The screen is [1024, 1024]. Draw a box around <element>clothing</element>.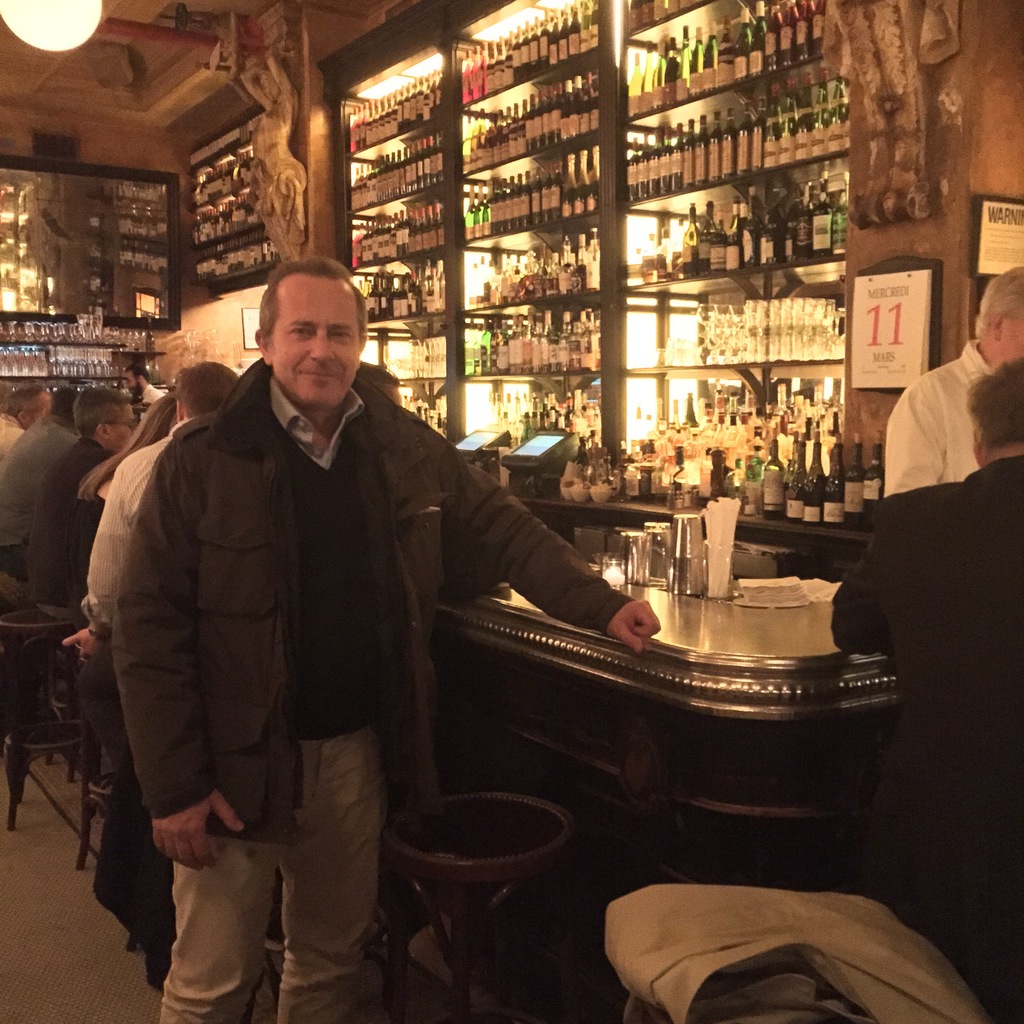
bbox=[80, 429, 166, 908].
